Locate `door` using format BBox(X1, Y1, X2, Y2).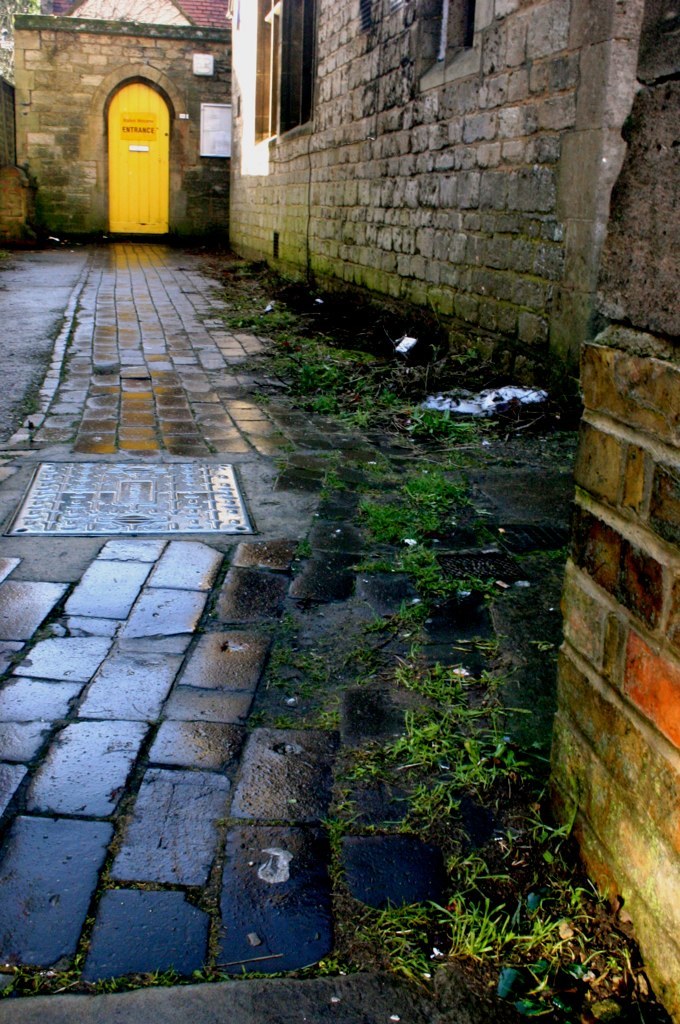
BBox(100, 73, 176, 219).
